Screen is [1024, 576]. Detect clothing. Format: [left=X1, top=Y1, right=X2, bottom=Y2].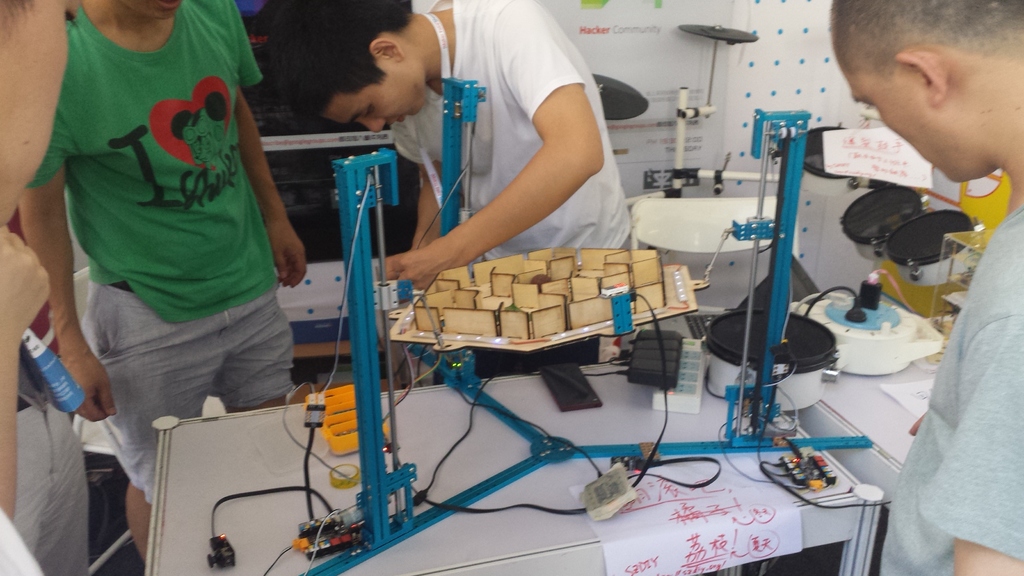
[left=384, top=0, right=630, bottom=393].
